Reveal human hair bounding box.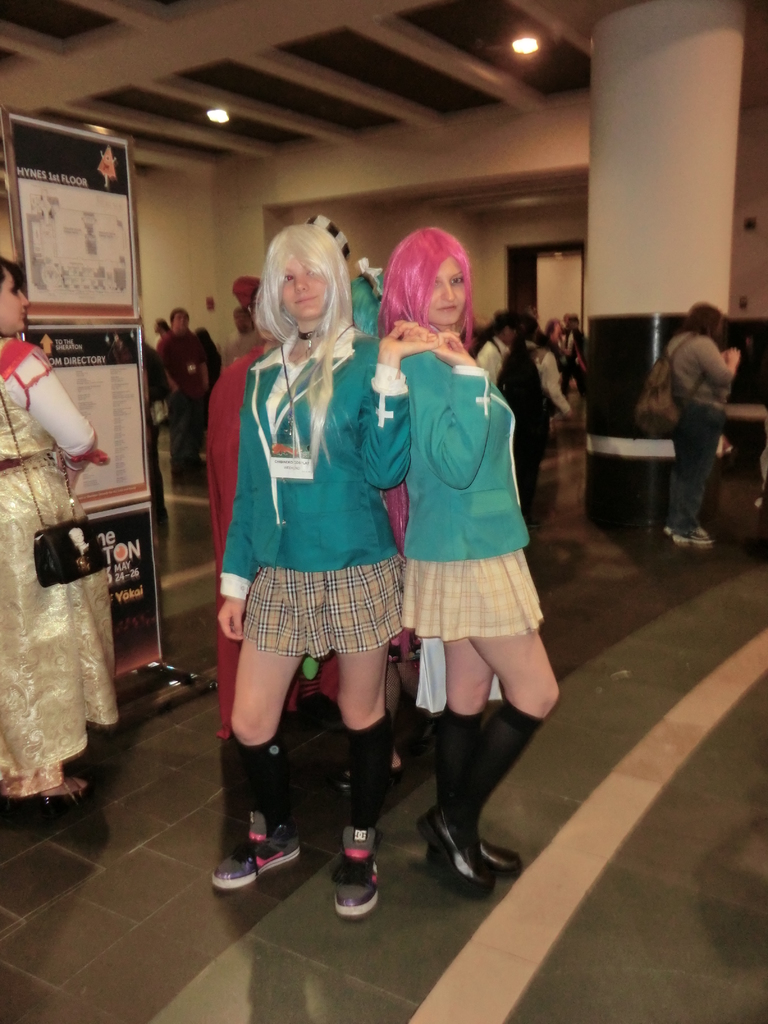
Revealed: box(0, 253, 25, 292).
